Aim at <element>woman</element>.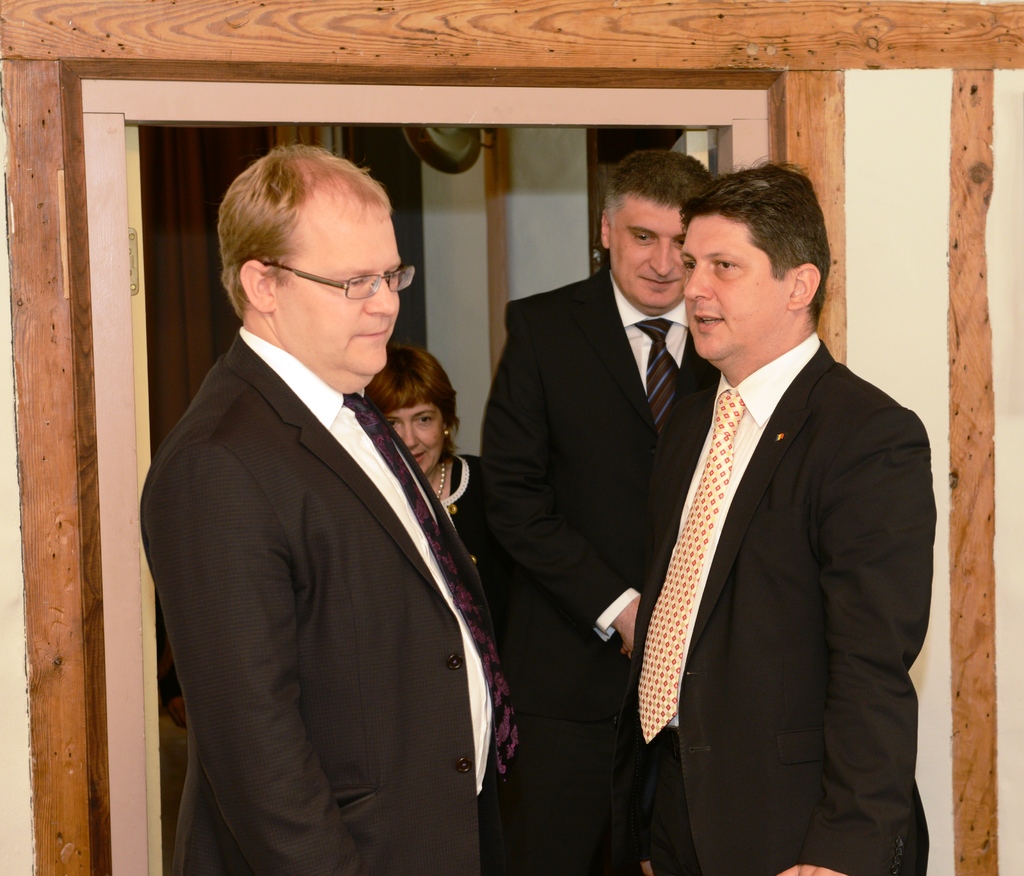
Aimed at (x1=361, y1=346, x2=481, y2=551).
